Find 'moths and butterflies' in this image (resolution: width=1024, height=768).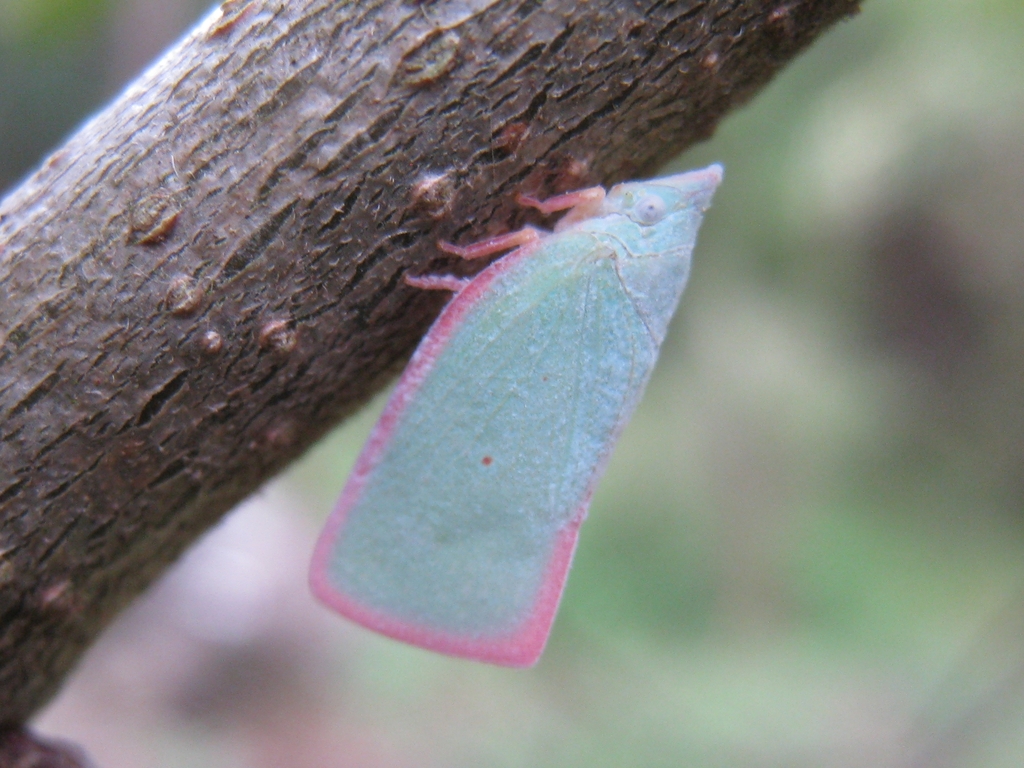
x1=306 y1=163 x2=733 y2=667.
